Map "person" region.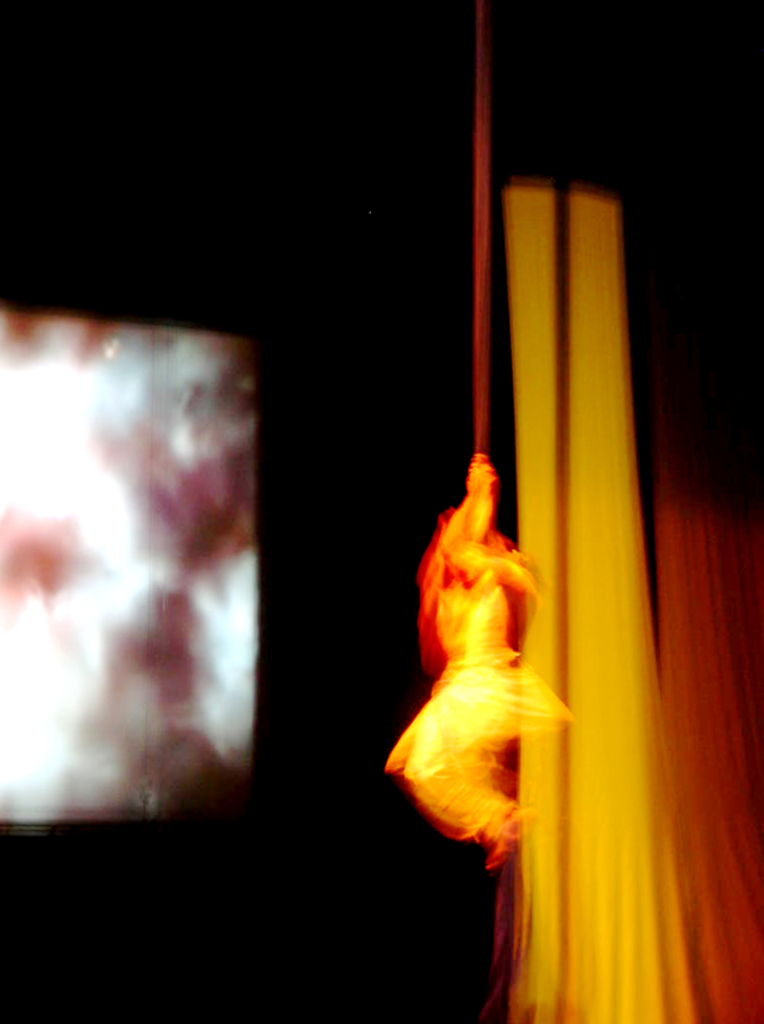
Mapped to 380, 448, 576, 866.
